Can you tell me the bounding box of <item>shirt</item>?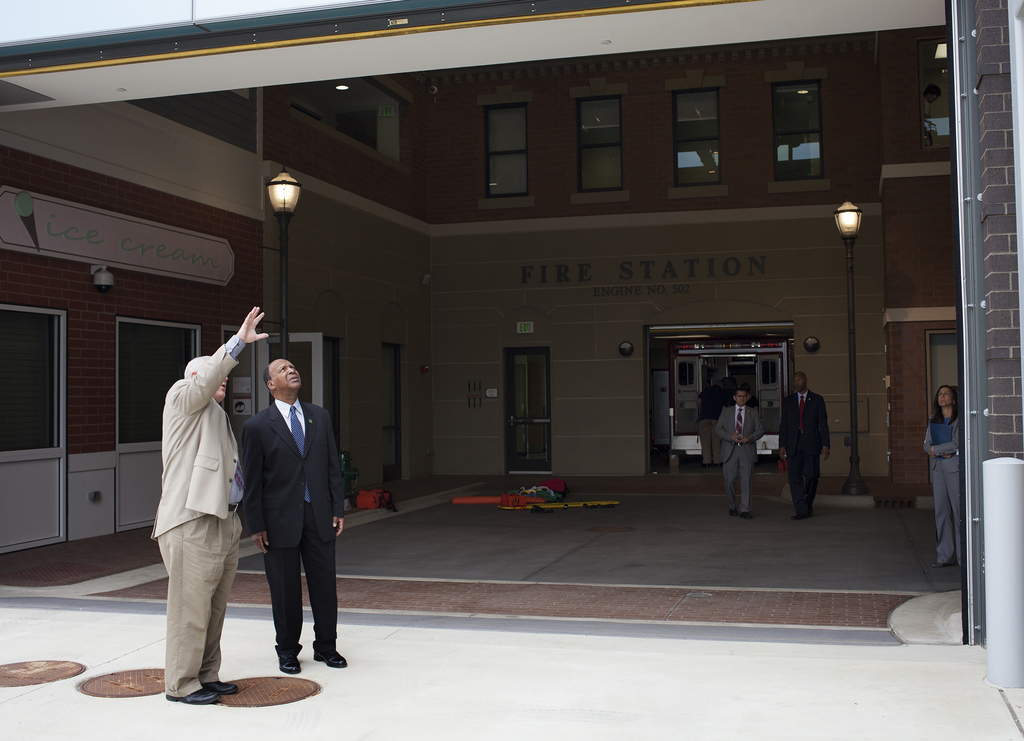
rect(228, 333, 249, 505).
